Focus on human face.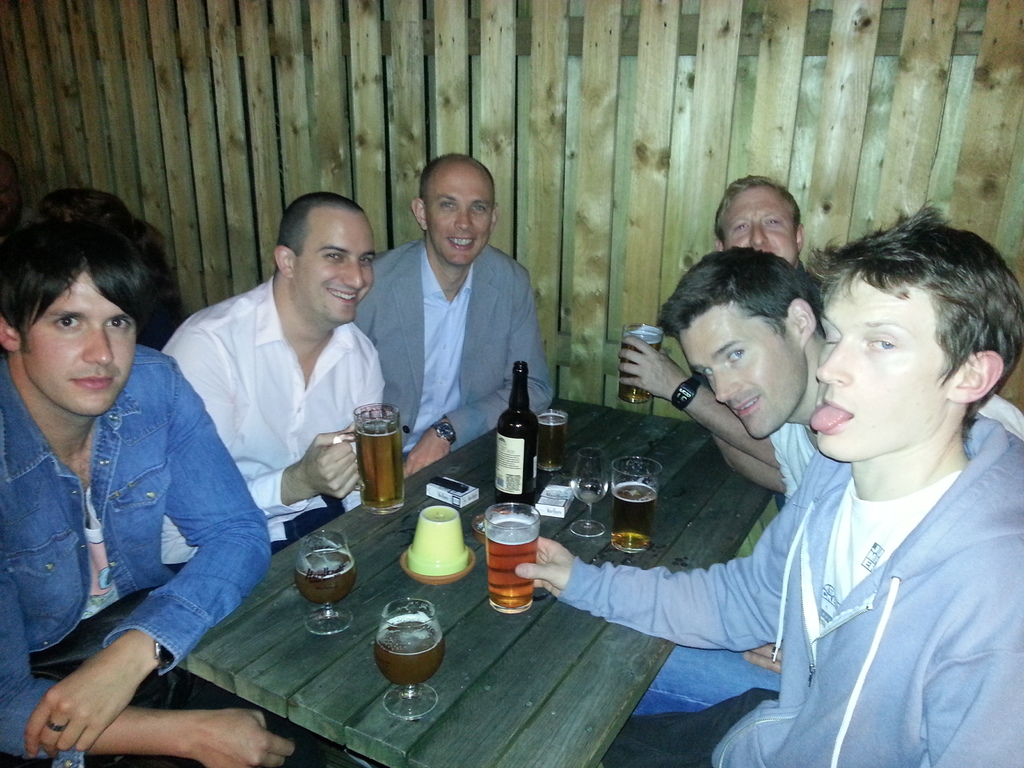
Focused at 801:268:951:468.
